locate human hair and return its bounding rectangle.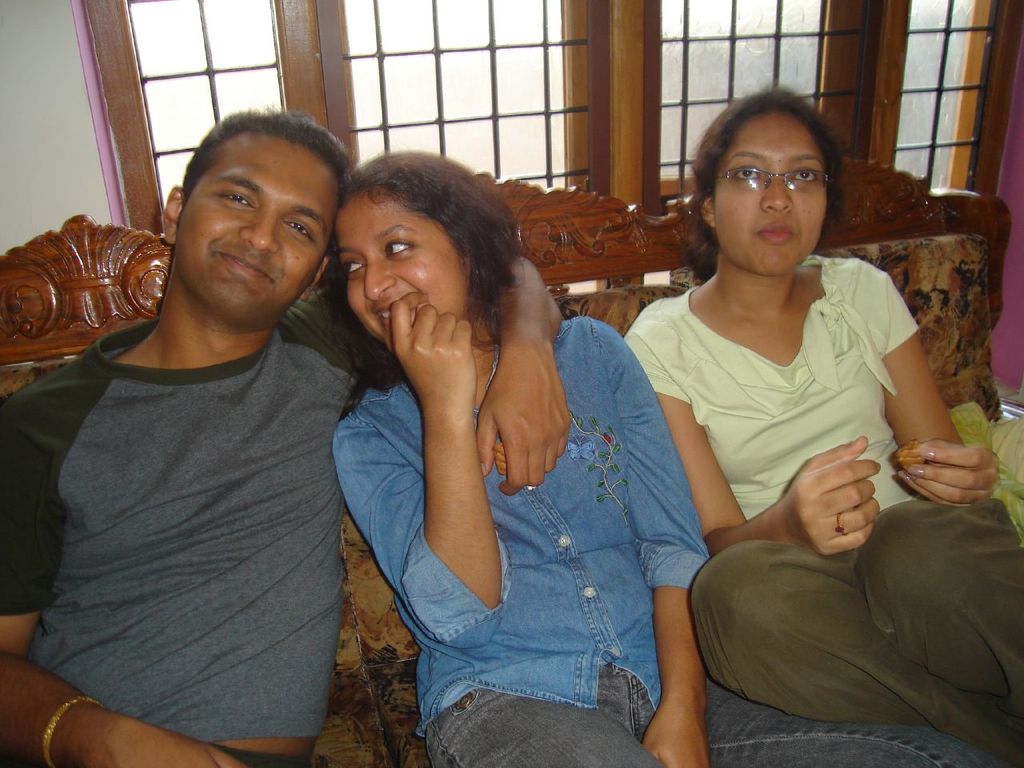
crop(684, 80, 842, 282).
